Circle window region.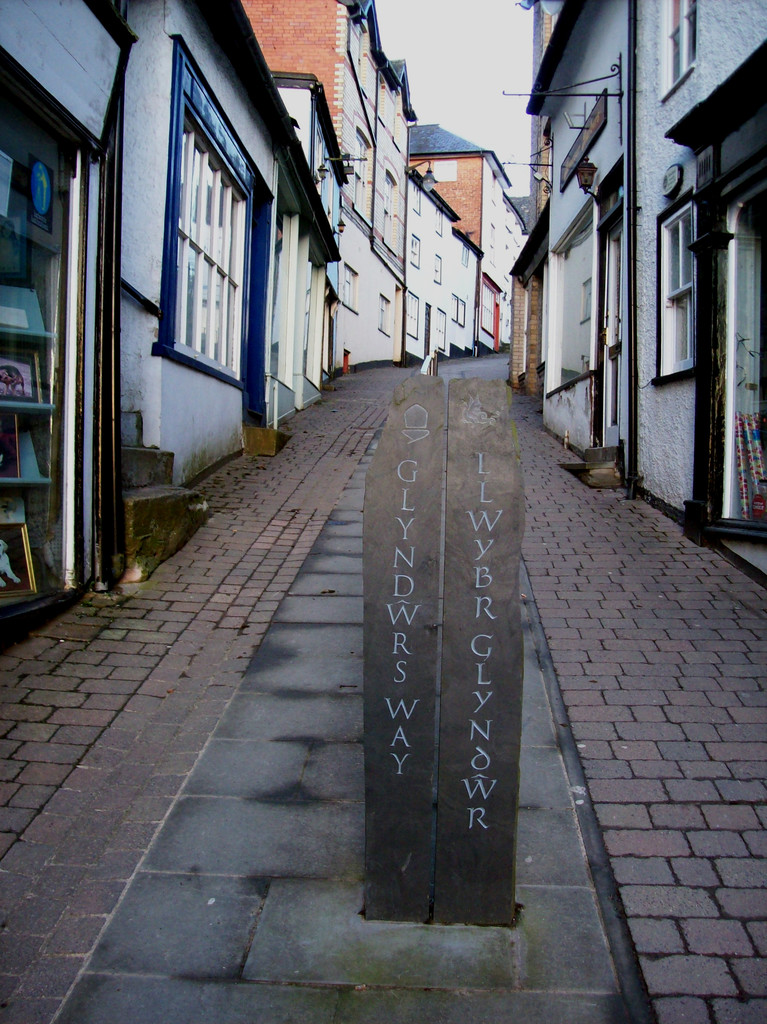
Region: (x1=426, y1=305, x2=451, y2=345).
